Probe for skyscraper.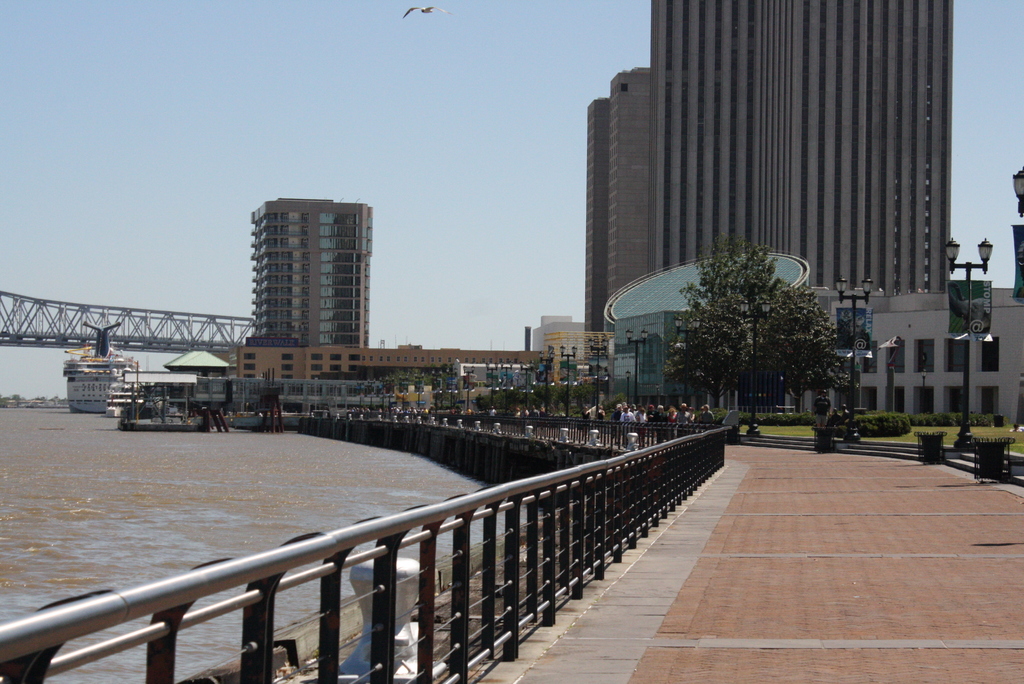
Probe result: (600,63,655,327).
